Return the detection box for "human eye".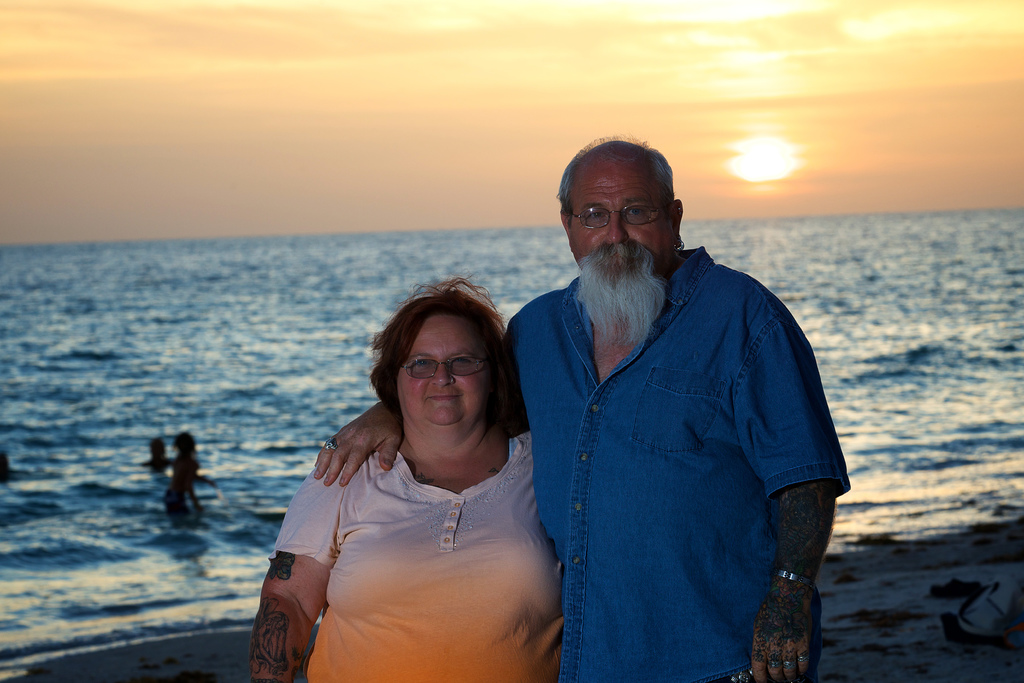
x1=623, y1=204, x2=646, y2=222.
